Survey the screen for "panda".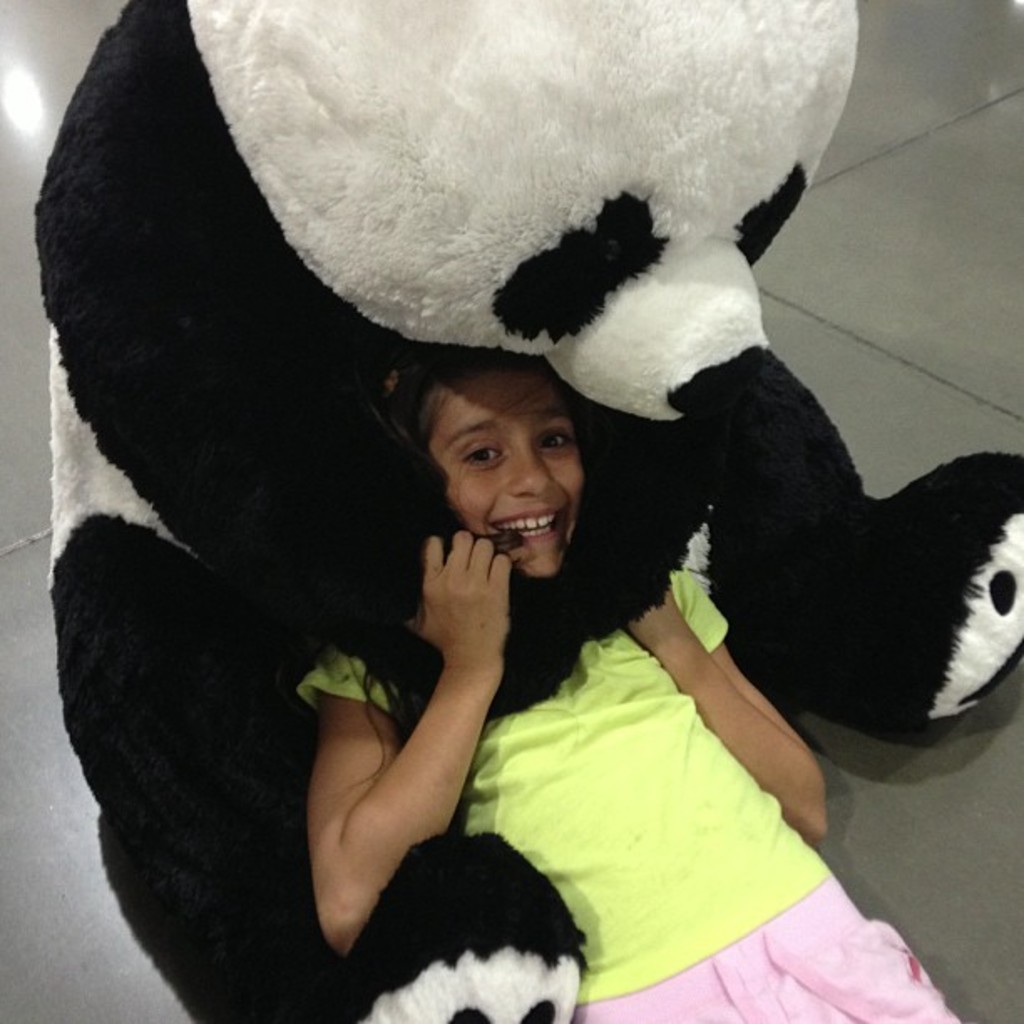
Survey found: <region>49, 0, 1022, 1022</region>.
